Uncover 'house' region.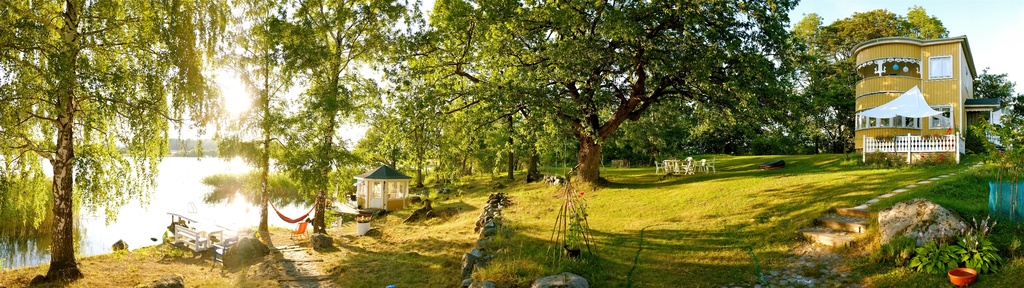
Uncovered: [859, 28, 977, 169].
